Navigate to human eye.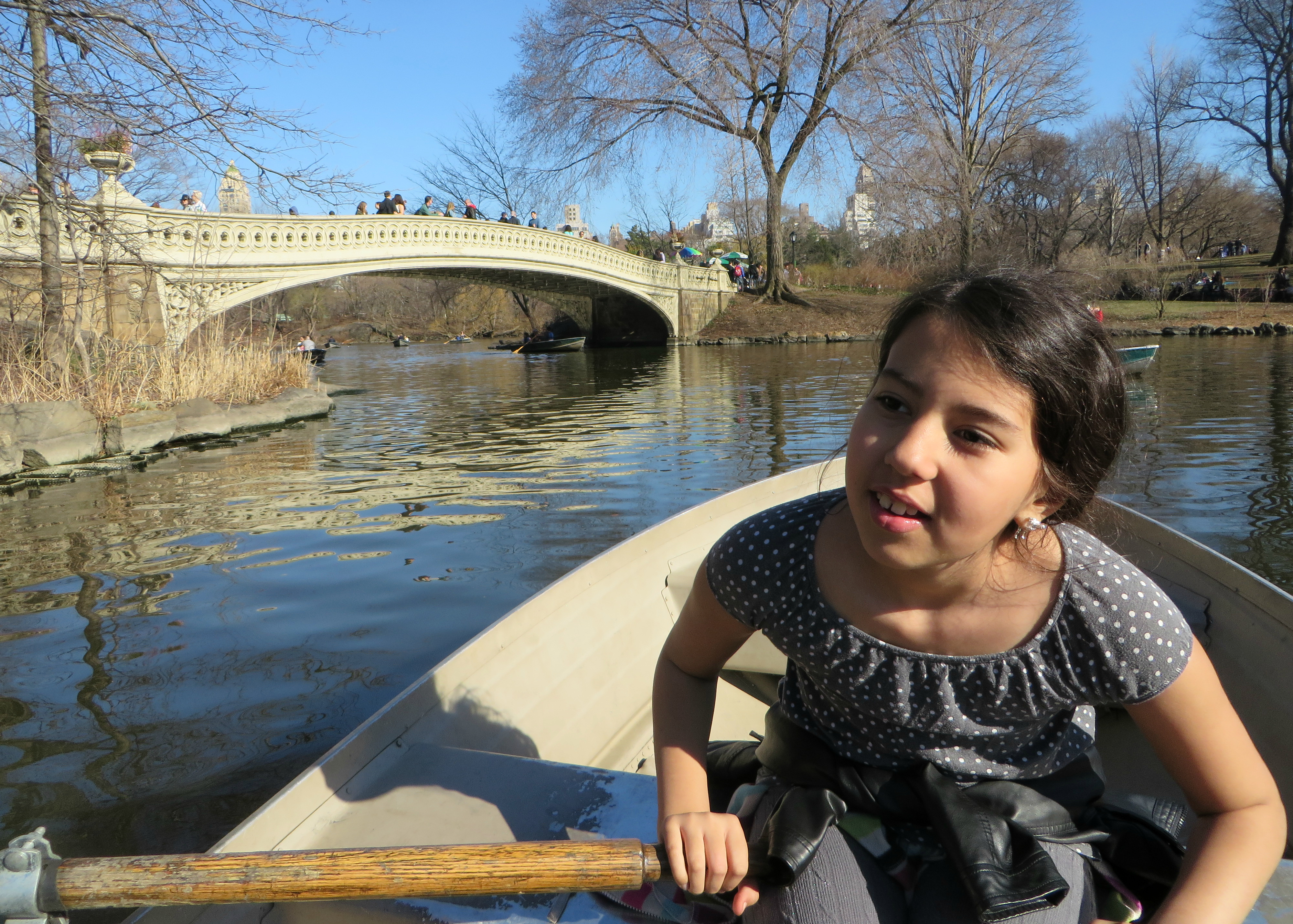
Navigation target: l=306, t=137, r=325, b=146.
